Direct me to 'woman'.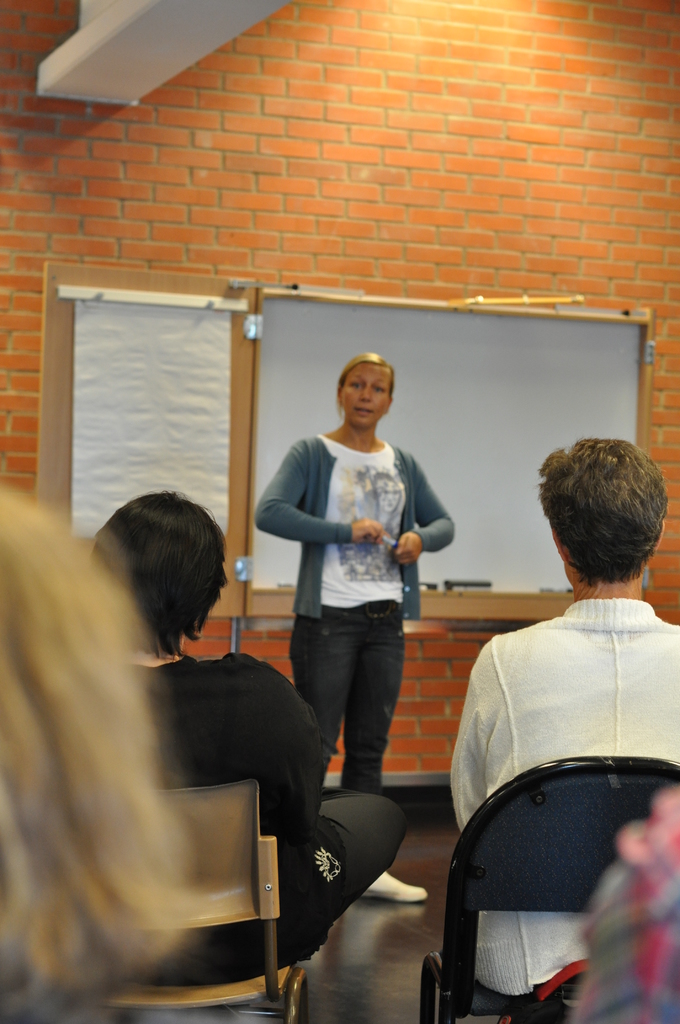
Direction: <region>87, 487, 409, 994</region>.
